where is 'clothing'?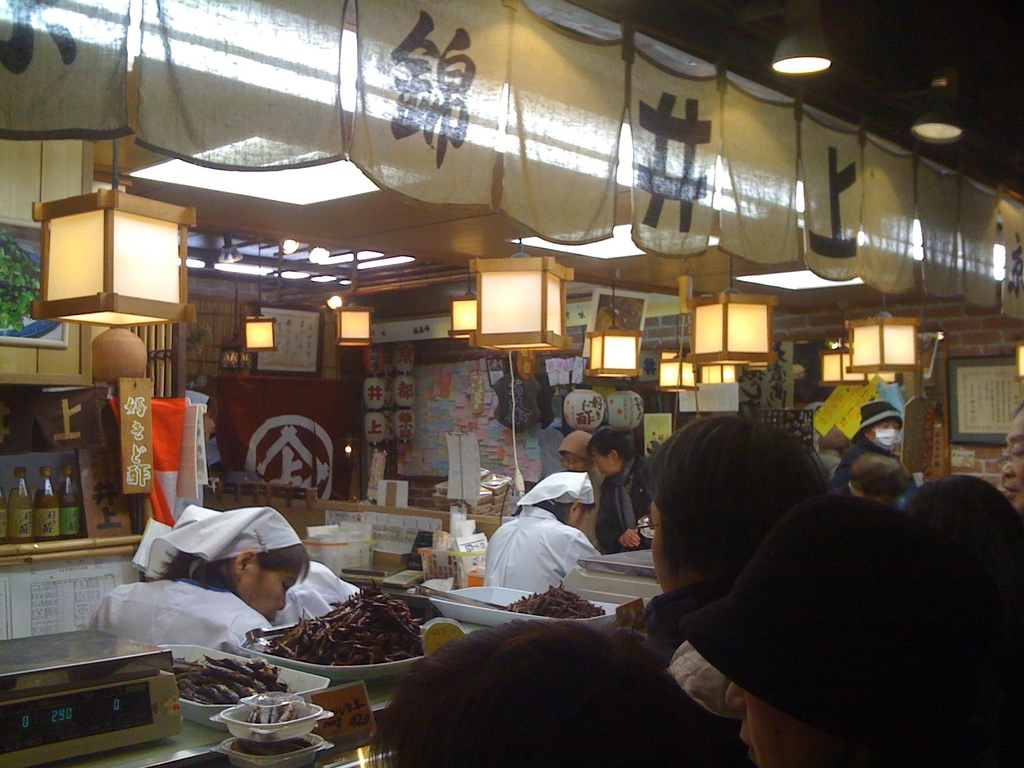
l=822, t=431, r=904, b=492.
